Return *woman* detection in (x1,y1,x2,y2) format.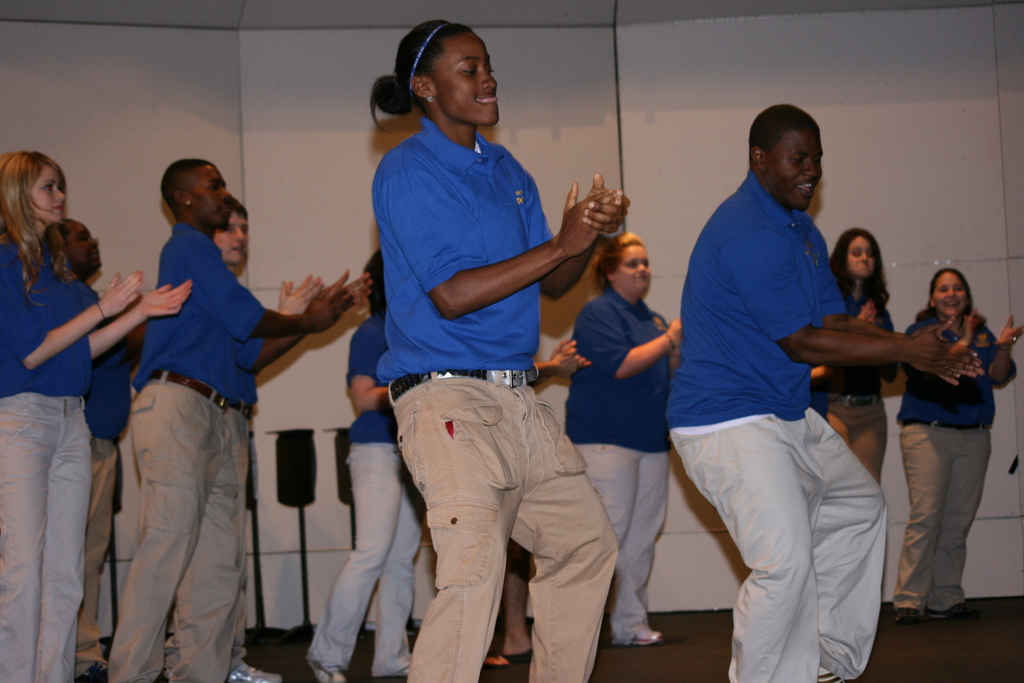
(42,212,156,682).
